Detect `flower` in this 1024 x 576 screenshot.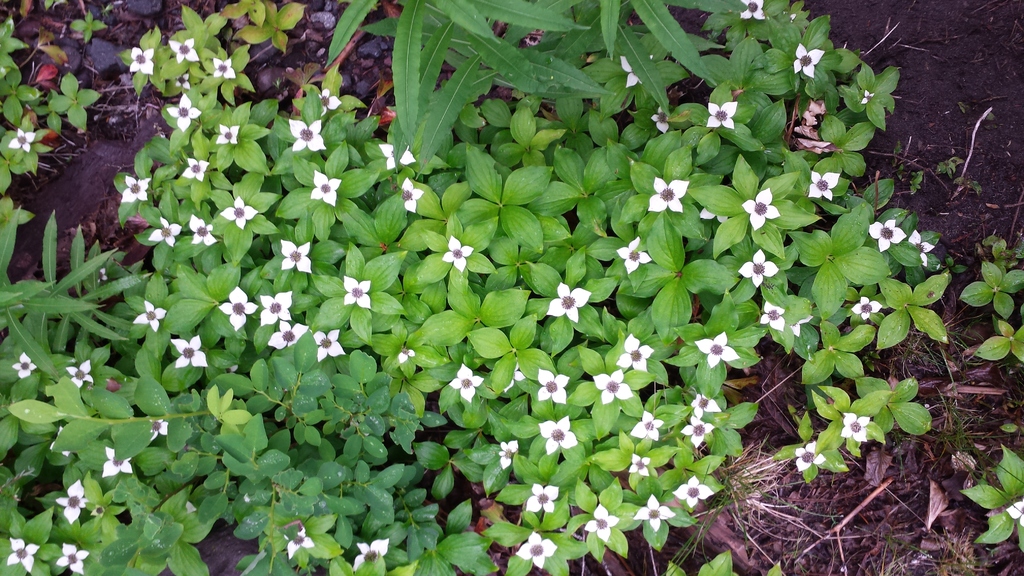
Detection: [x1=513, y1=528, x2=560, y2=566].
